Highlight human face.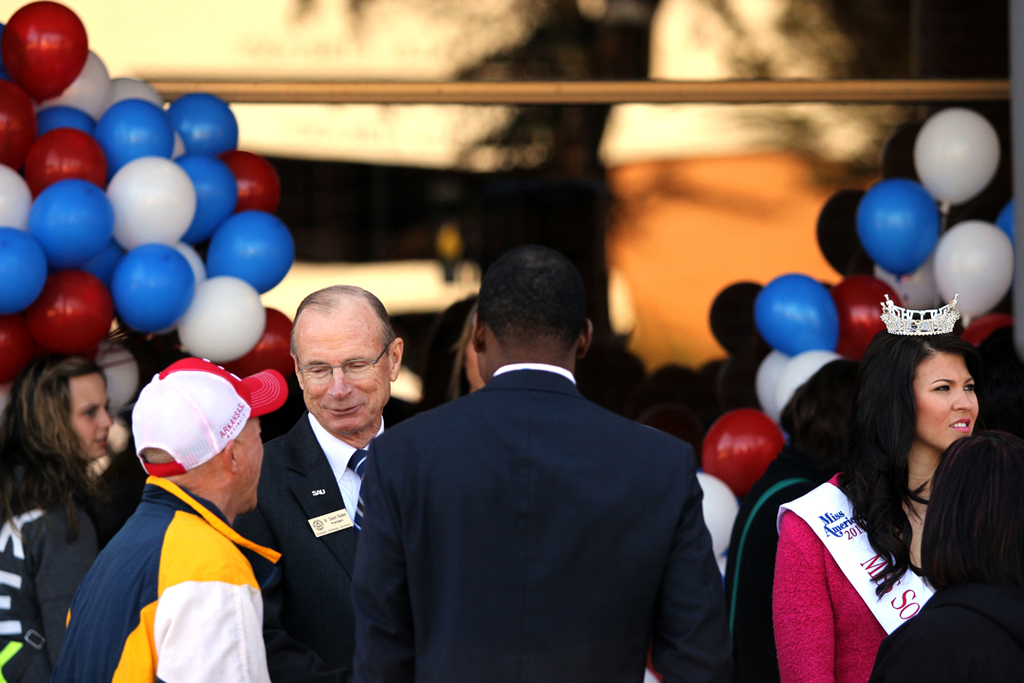
Highlighted region: region(913, 352, 980, 447).
